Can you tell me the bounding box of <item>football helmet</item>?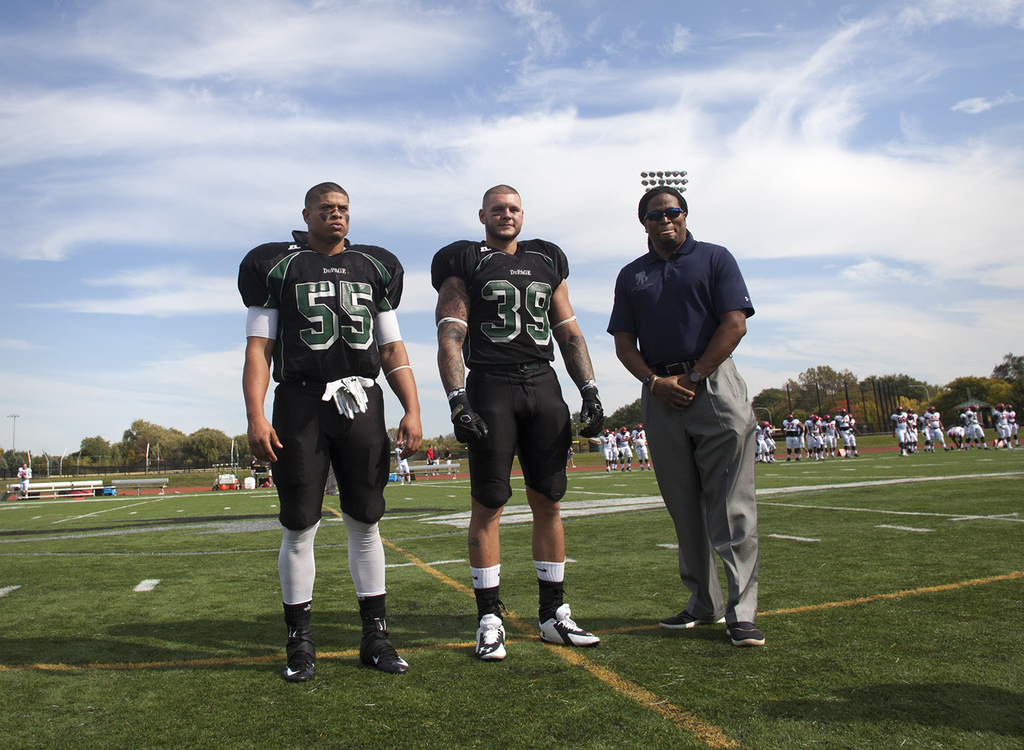
757:417:773:431.
